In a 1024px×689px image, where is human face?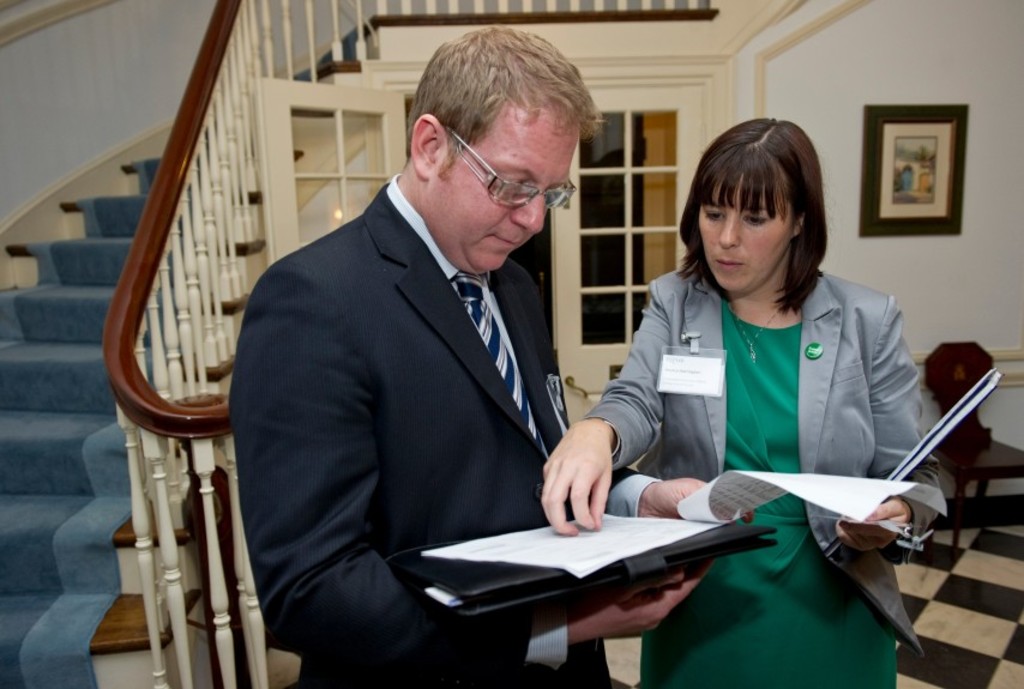
(700,175,796,291).
